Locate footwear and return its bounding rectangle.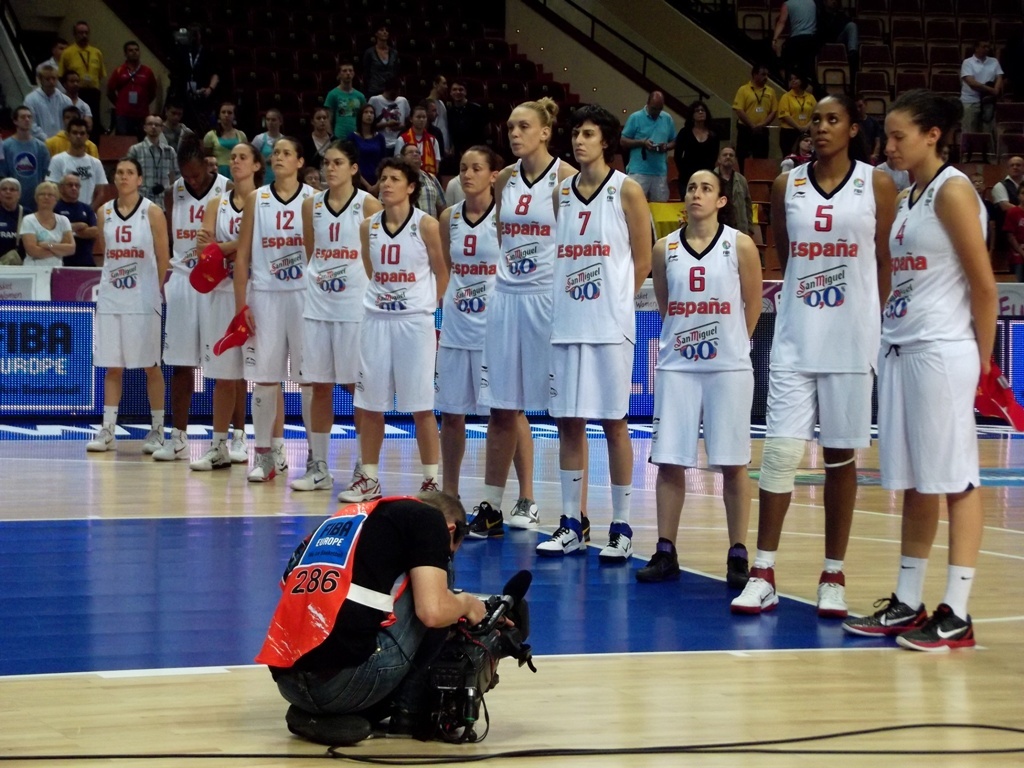
[x1=333, y1=469, x2=381, y2=500].
